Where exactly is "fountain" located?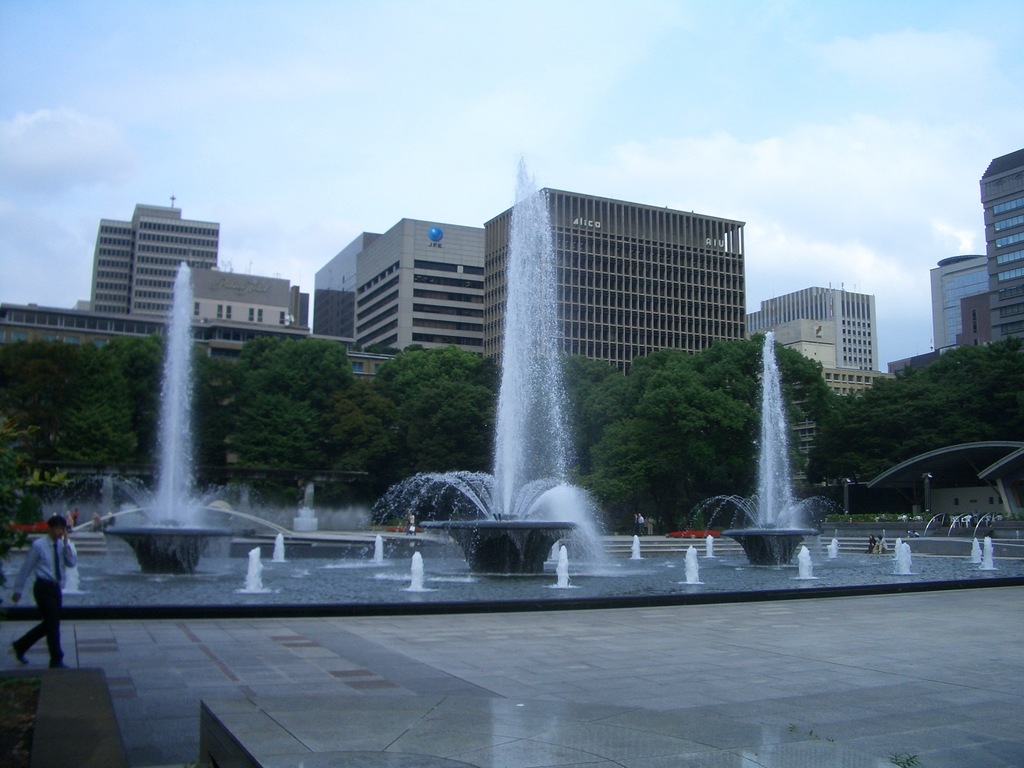
Its bounding box is detection(595, 318, 1023, 598).
